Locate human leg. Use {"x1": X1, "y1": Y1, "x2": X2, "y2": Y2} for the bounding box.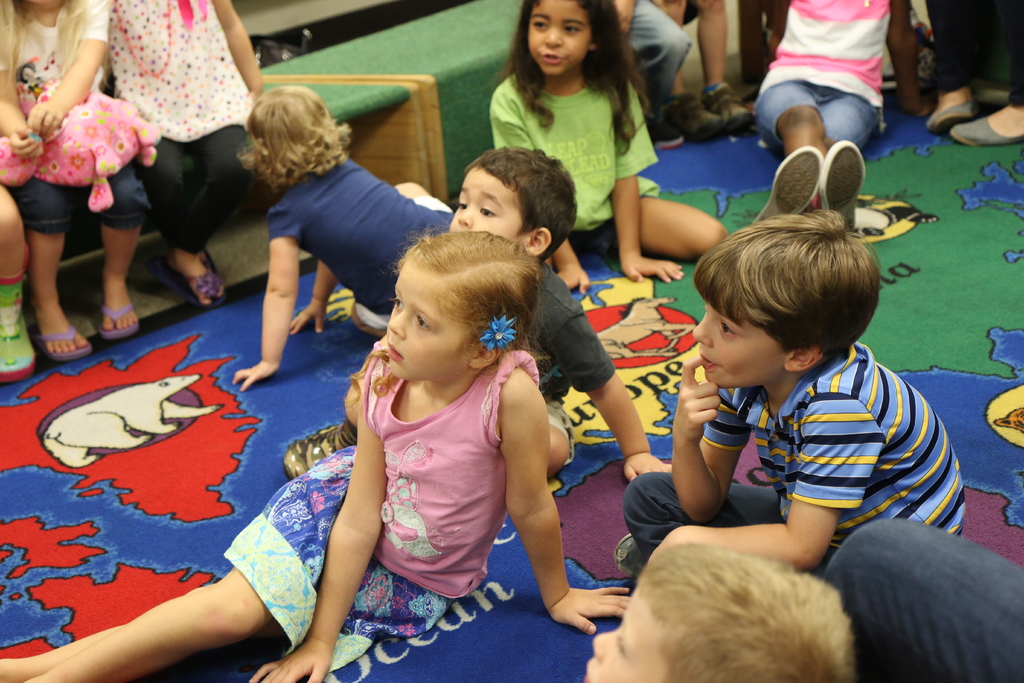
{"x1": 819, "y1": 86, "x2": 881, "y2": 210}.
